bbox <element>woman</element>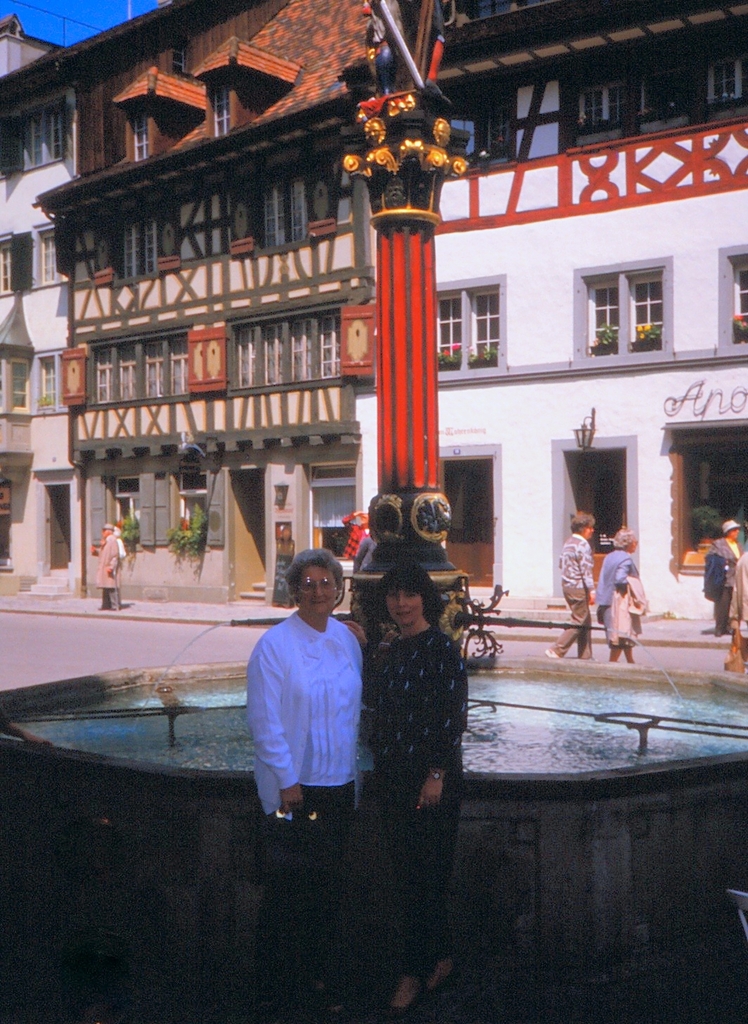
593 523 642 663
